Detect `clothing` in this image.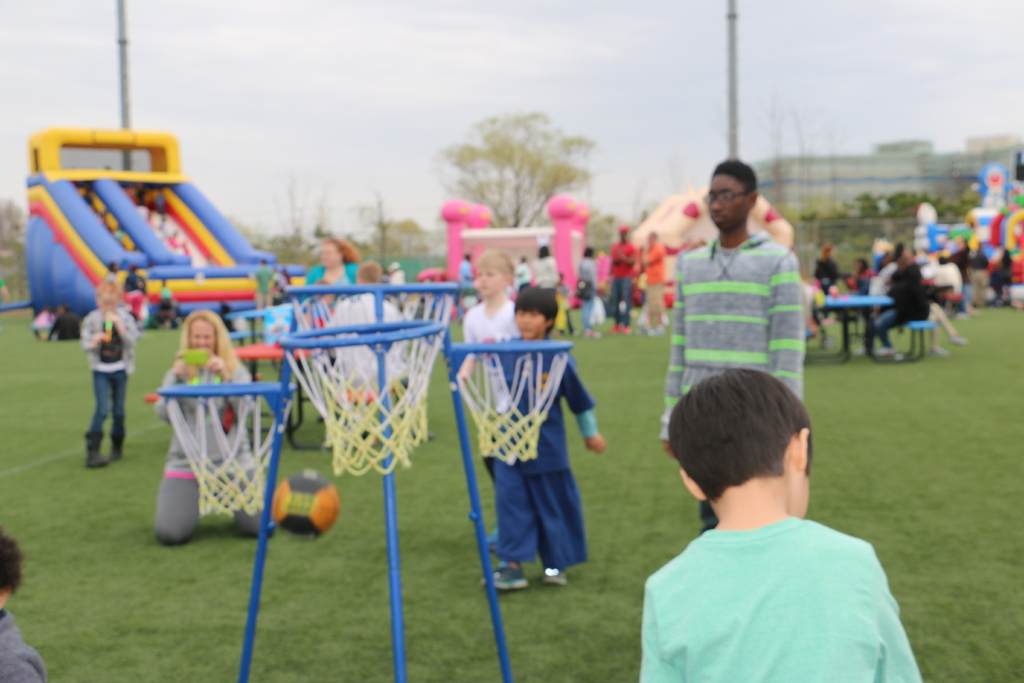
Detection: crop(573, 258, 593, 325).
